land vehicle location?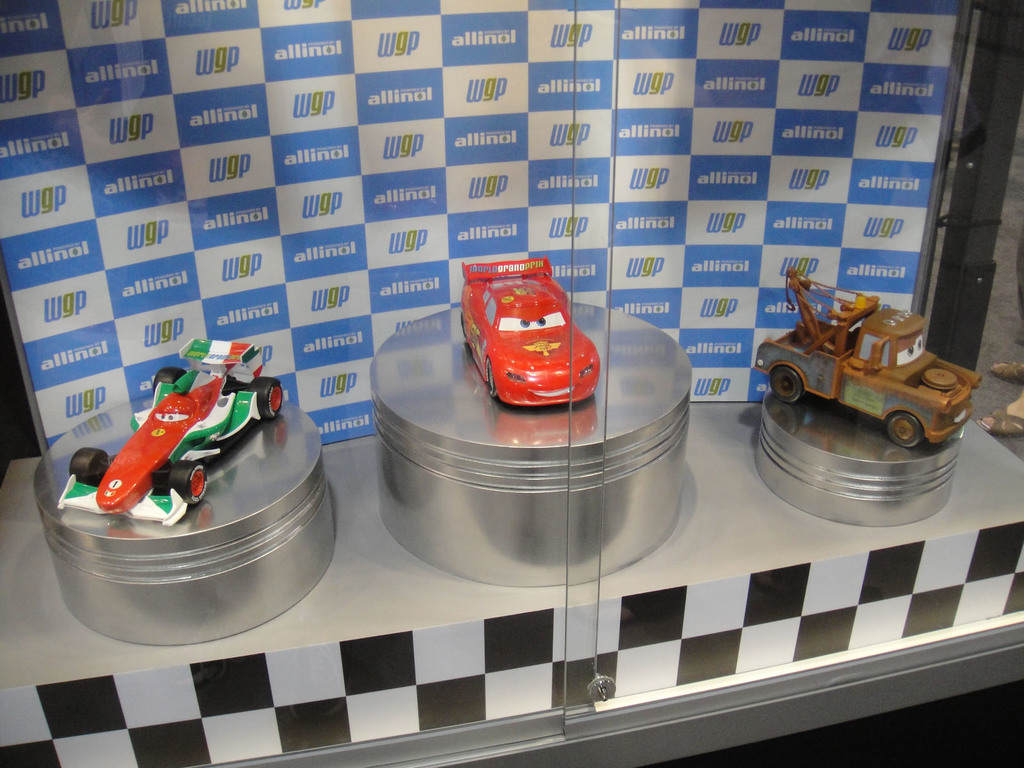
<bbox>58, 337, 284, 526</bbox>
